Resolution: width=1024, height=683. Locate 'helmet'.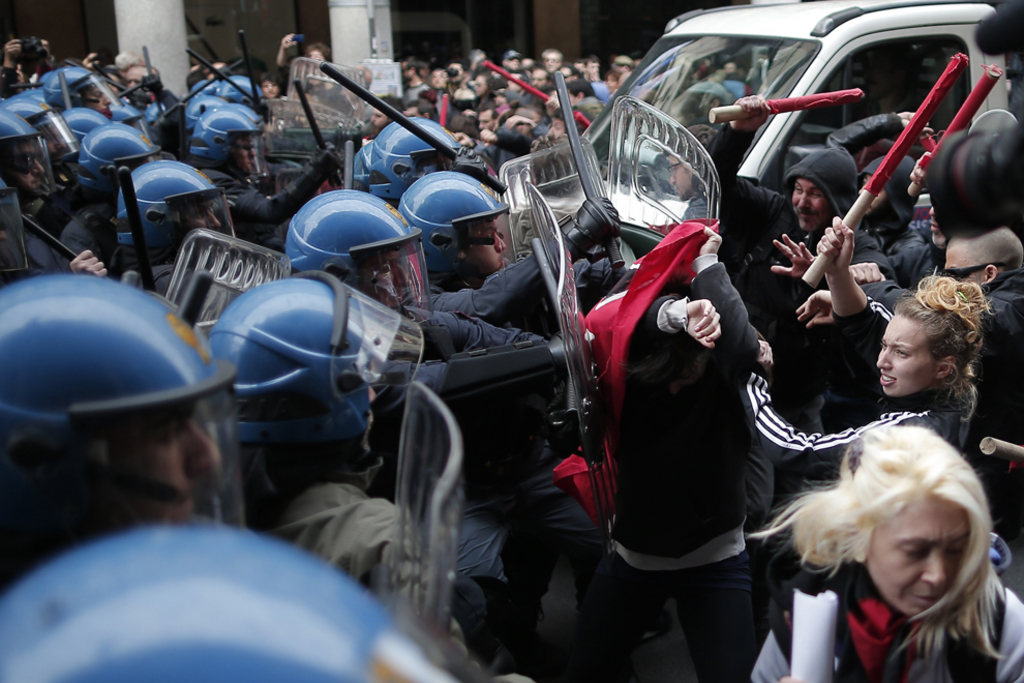
pyautogui.locateOnScreen(206, 73, 263, 100).
